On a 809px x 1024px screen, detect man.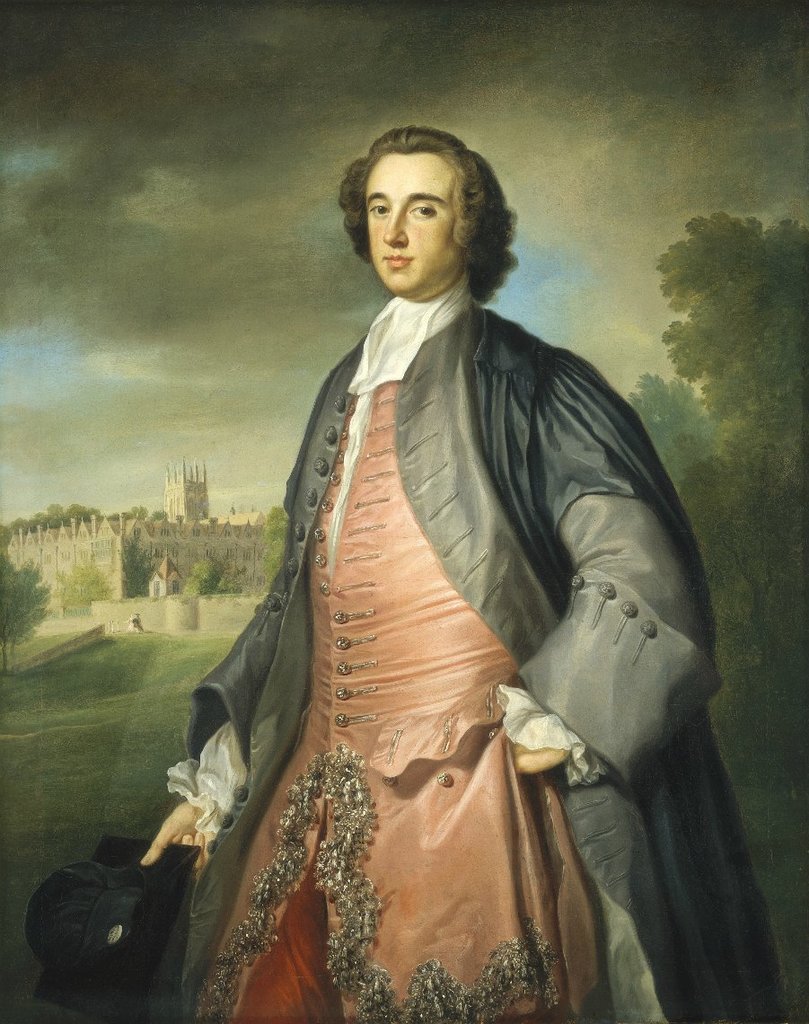
l=102, t=139, r=744, b=982.
